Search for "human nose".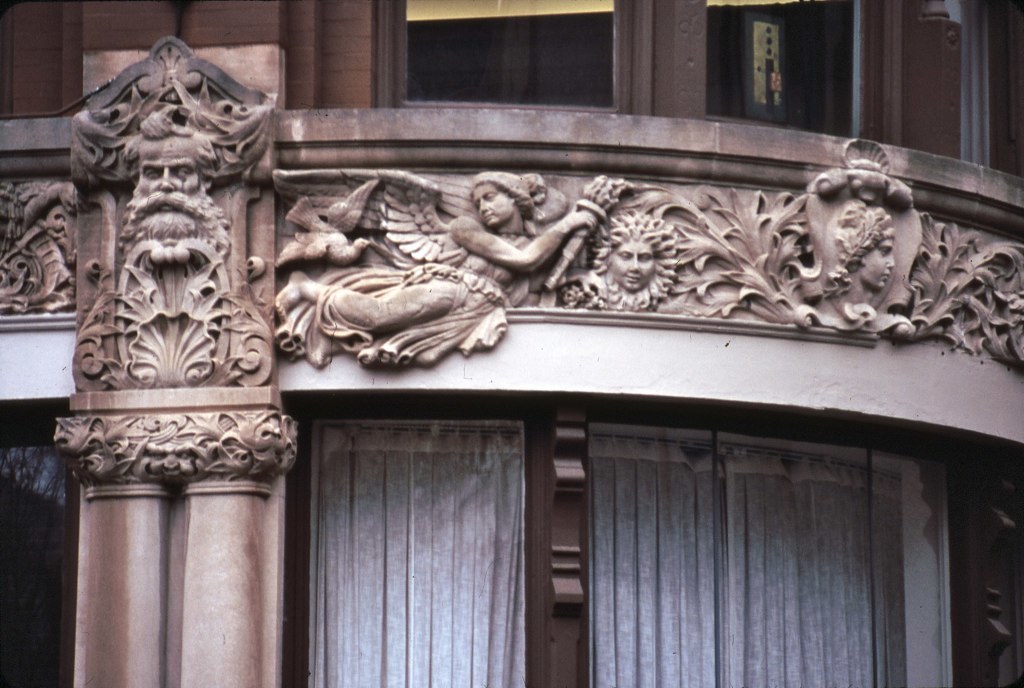
Found at [630,256,638,272].
